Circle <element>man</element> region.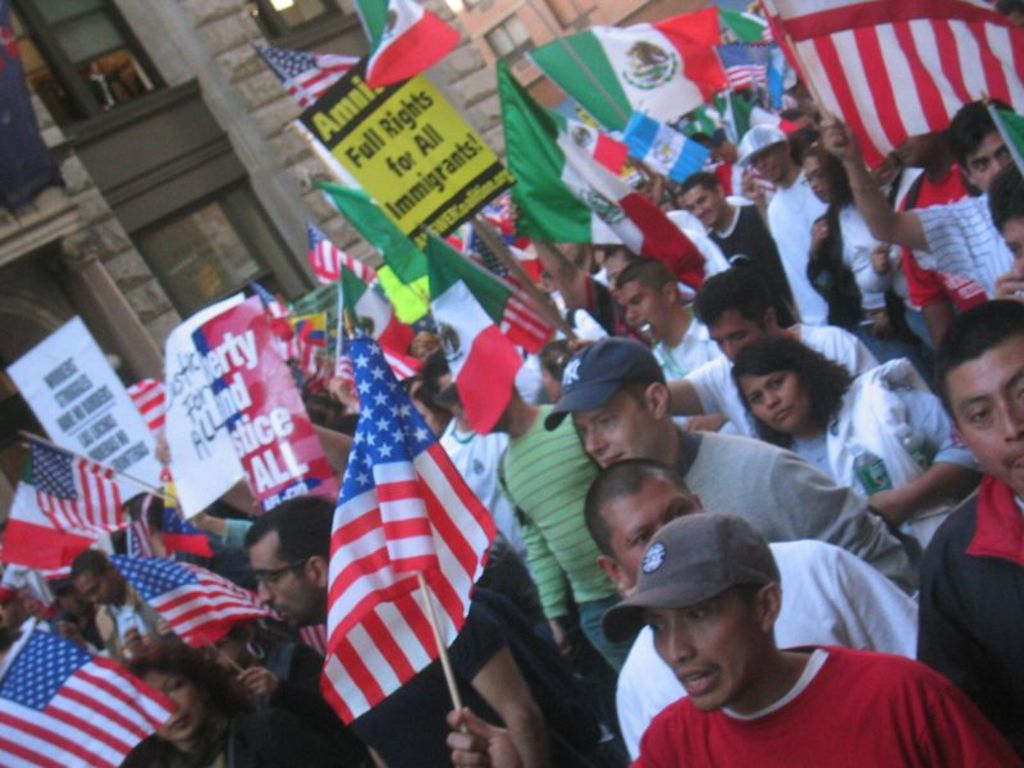
Region: {"left": 567, "top": 260, "right": 882, "bottom": 447}.
